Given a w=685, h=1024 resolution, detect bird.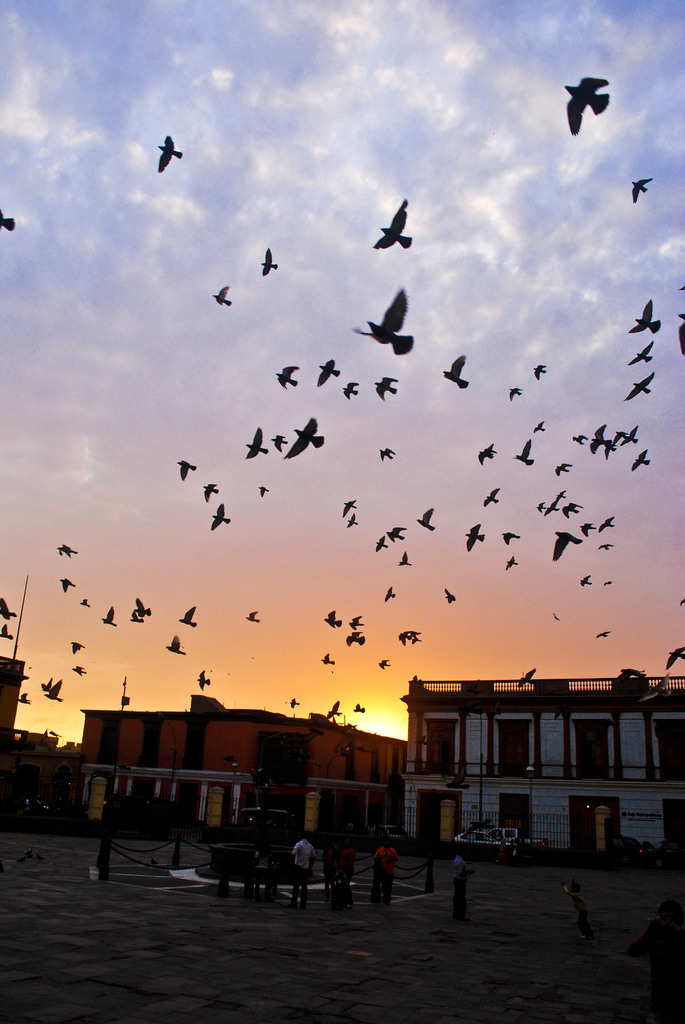
box(71, 638, 81, 652).
